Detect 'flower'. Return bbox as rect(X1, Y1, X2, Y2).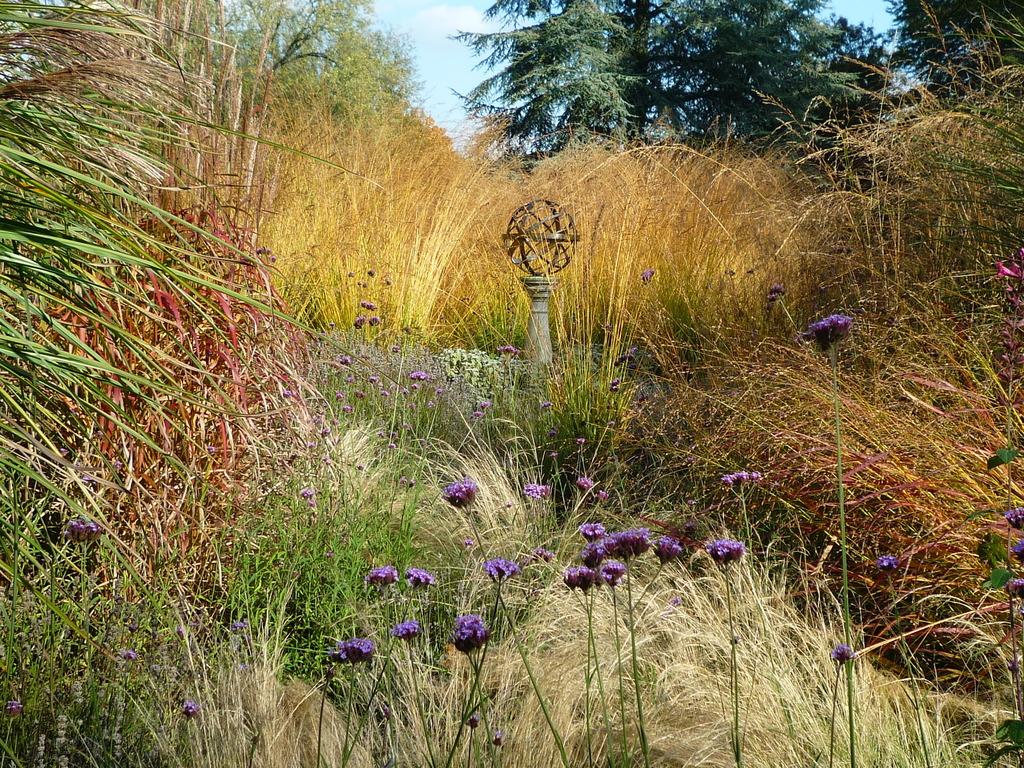
rect(394, 617, 426, 639).
